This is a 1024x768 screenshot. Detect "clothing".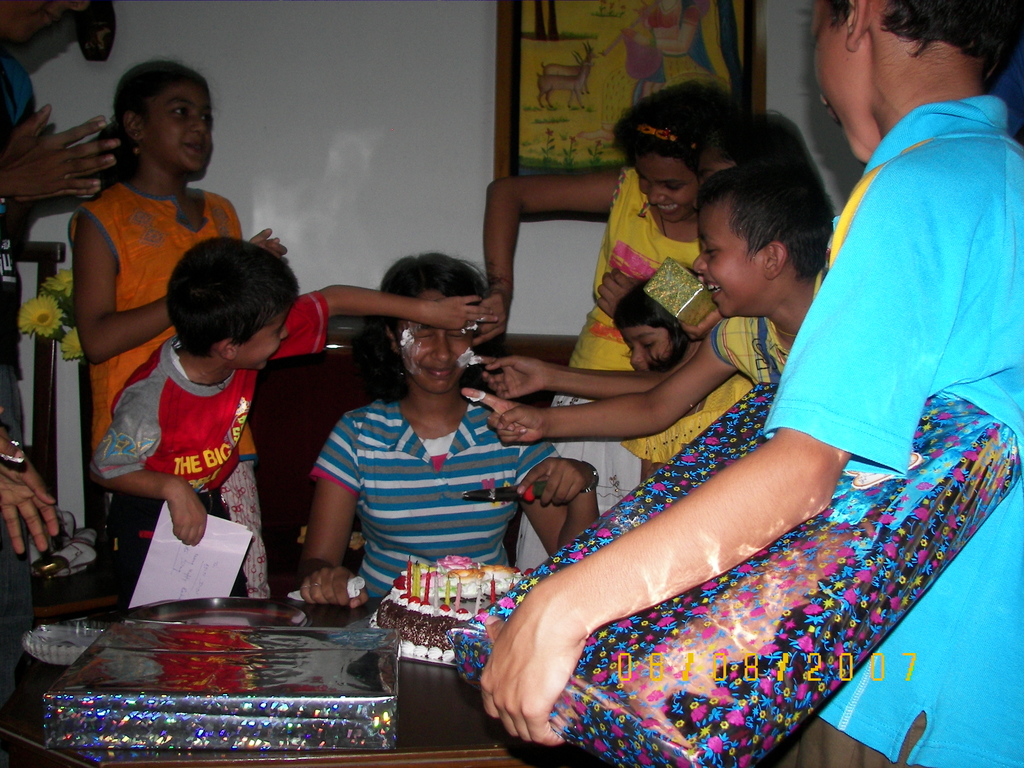
left=301, top=356, right=537, bottom=599.
